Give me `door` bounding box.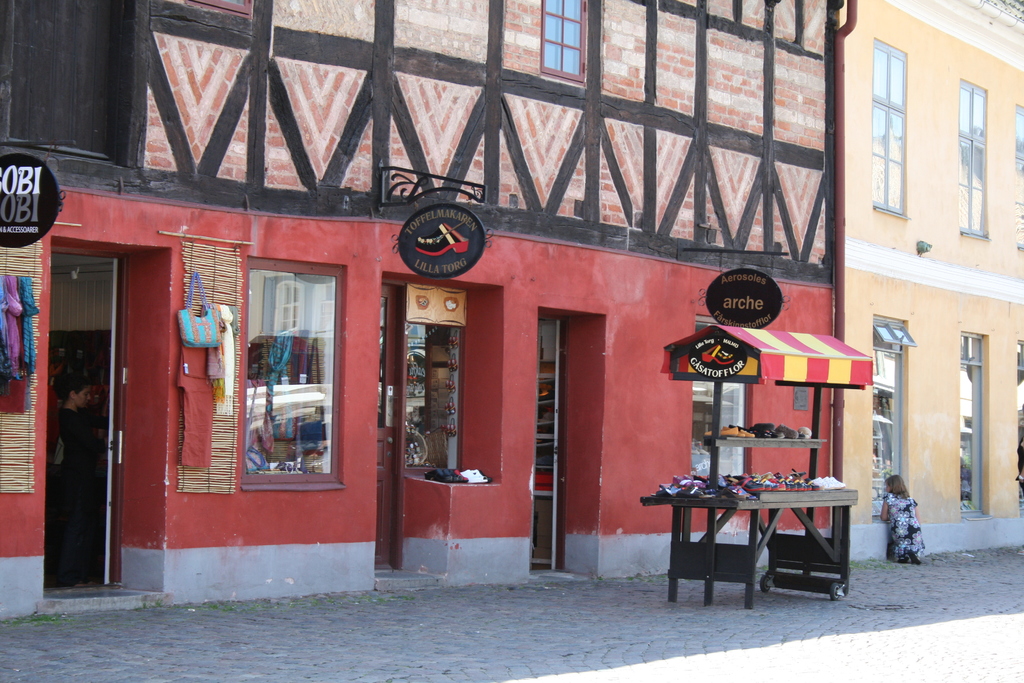
<bbox>39, 205, 124, 604</bbox>.
